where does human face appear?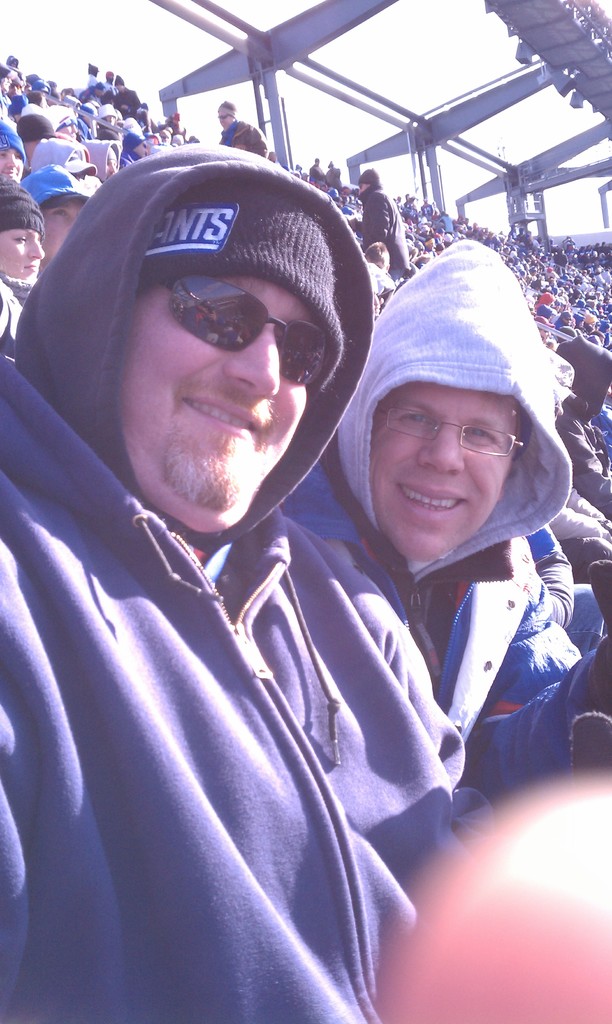
Appears at 217, 109, 230, 130.
